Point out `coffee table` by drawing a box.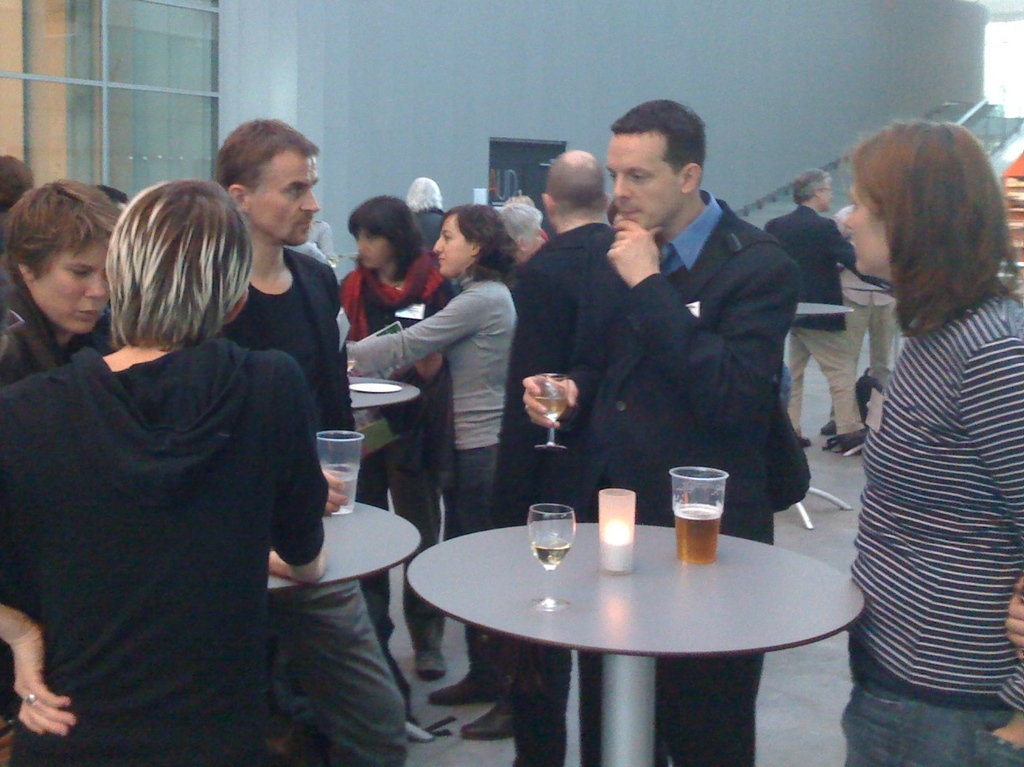
select_region(265, 492, 421, 588).
